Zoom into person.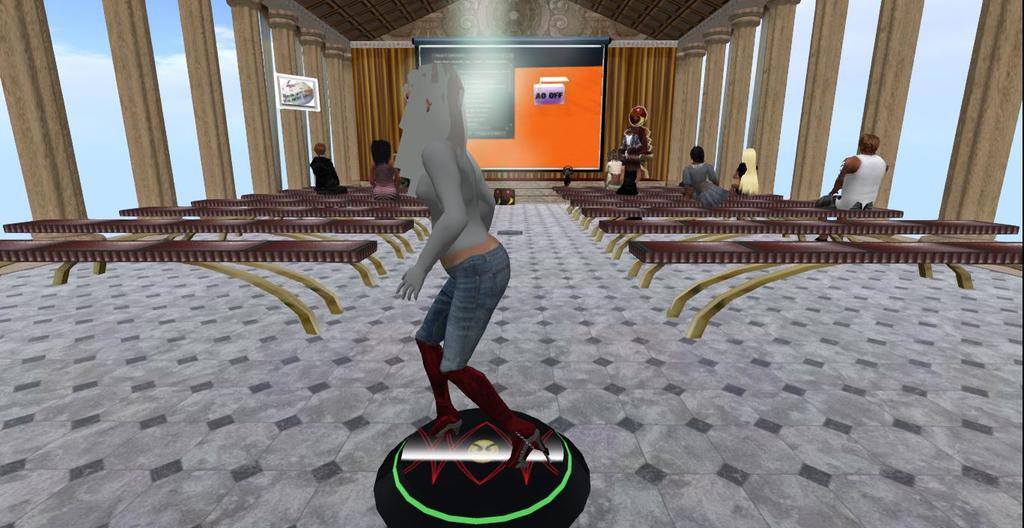
Zoom target: pyautogui.locateOnScreen(677, 145, 731, 213).
